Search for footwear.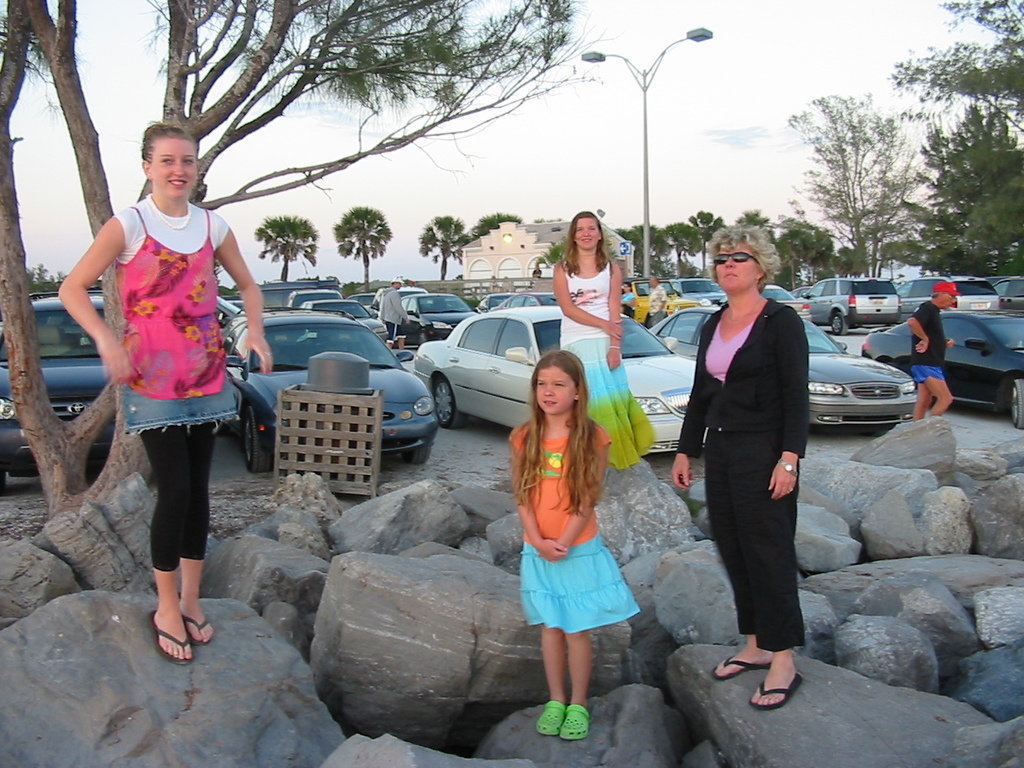
Found at {"left": 562, "top": 706, "right": 590, "bottom": 744}.
